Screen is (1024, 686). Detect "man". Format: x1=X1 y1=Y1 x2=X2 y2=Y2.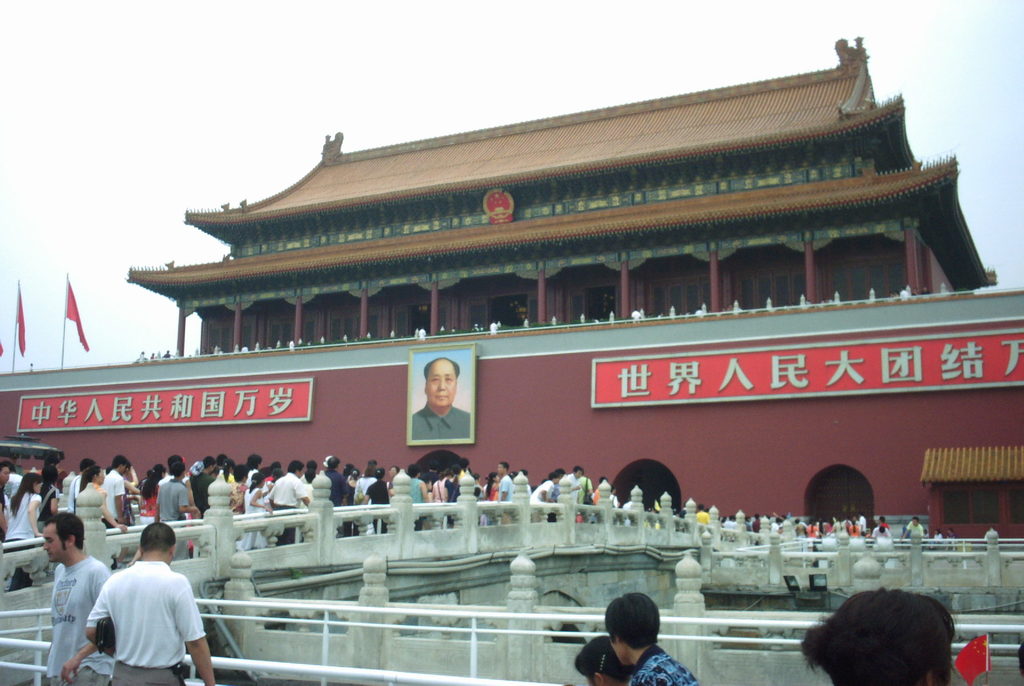
x1=419 y1=346 x2=483 y2=444.
